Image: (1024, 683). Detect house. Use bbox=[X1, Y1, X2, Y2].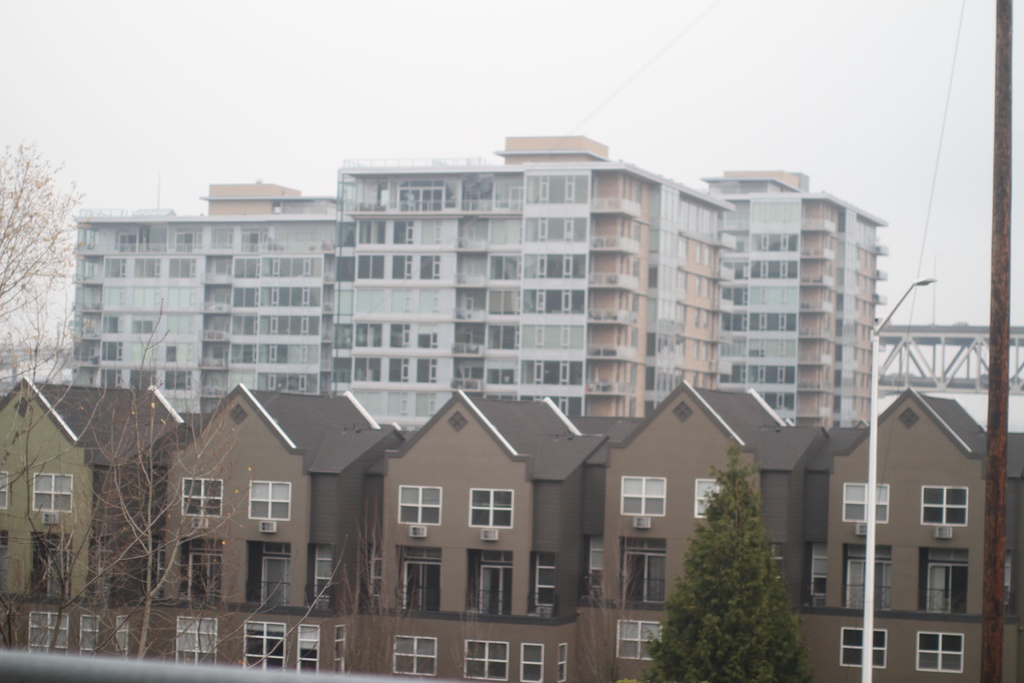
bbox=[72, 136, 872, 443].
